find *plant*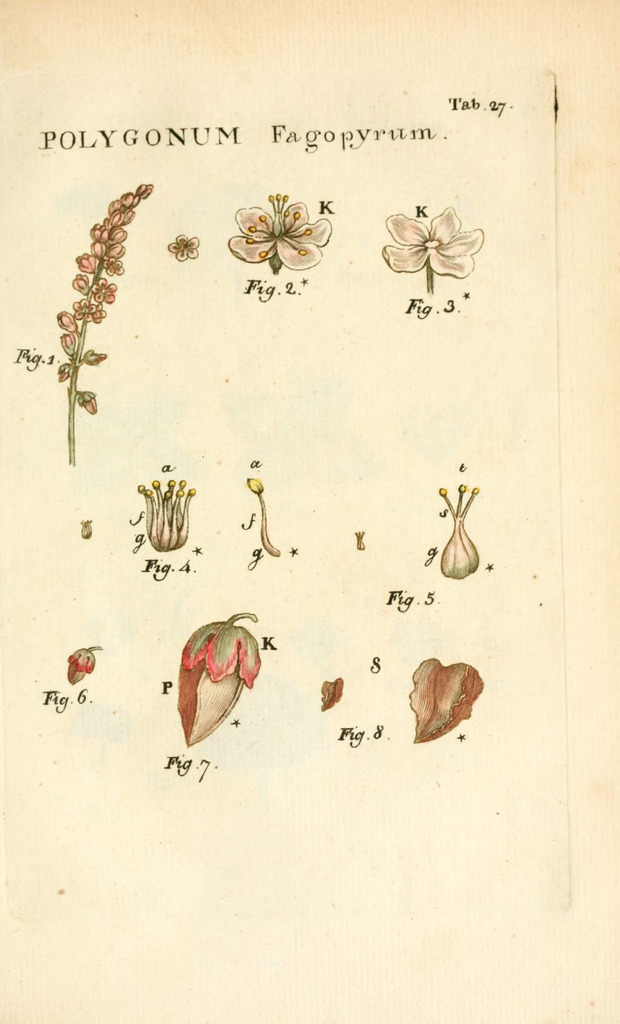
[45,210,152,460]
